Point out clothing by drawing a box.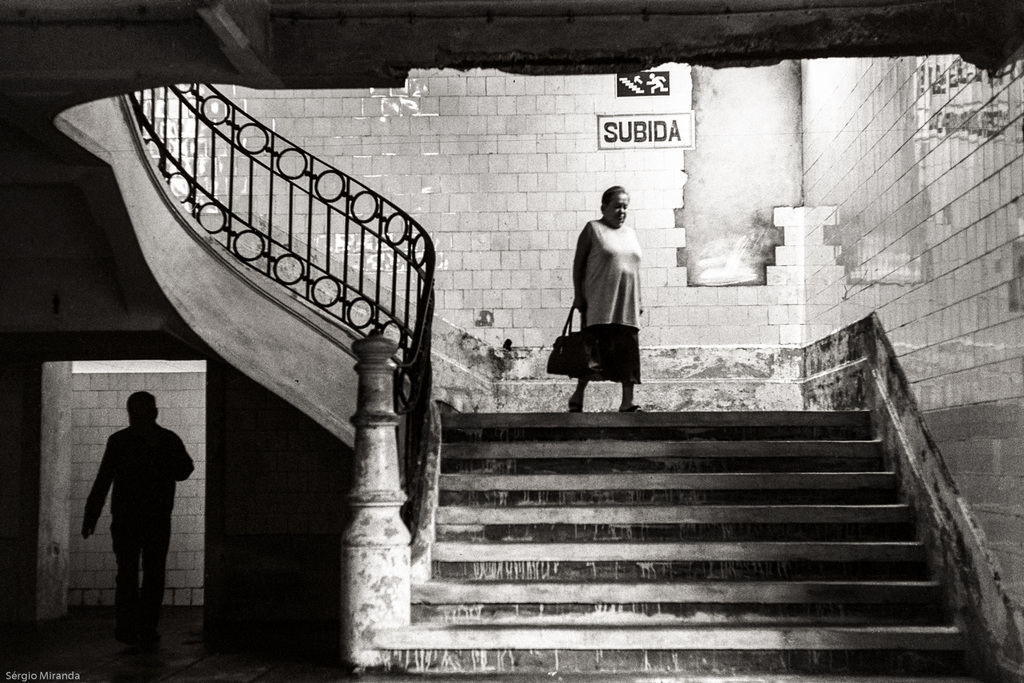
rect(561, 197, 652, 383).
